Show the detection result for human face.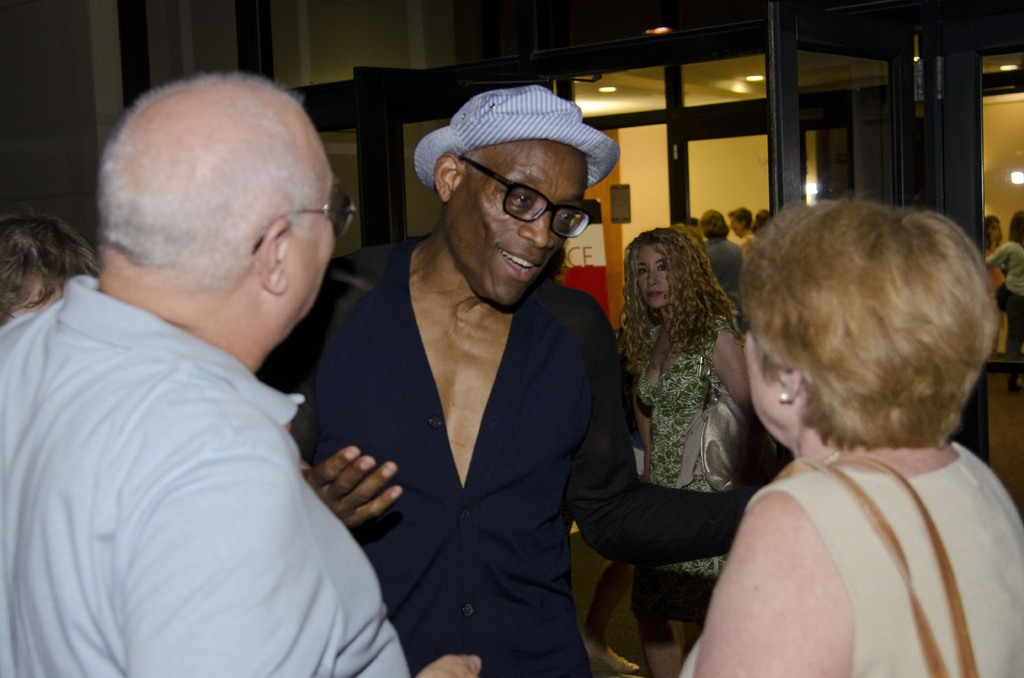
BBox(283, 113, 335, 321).
